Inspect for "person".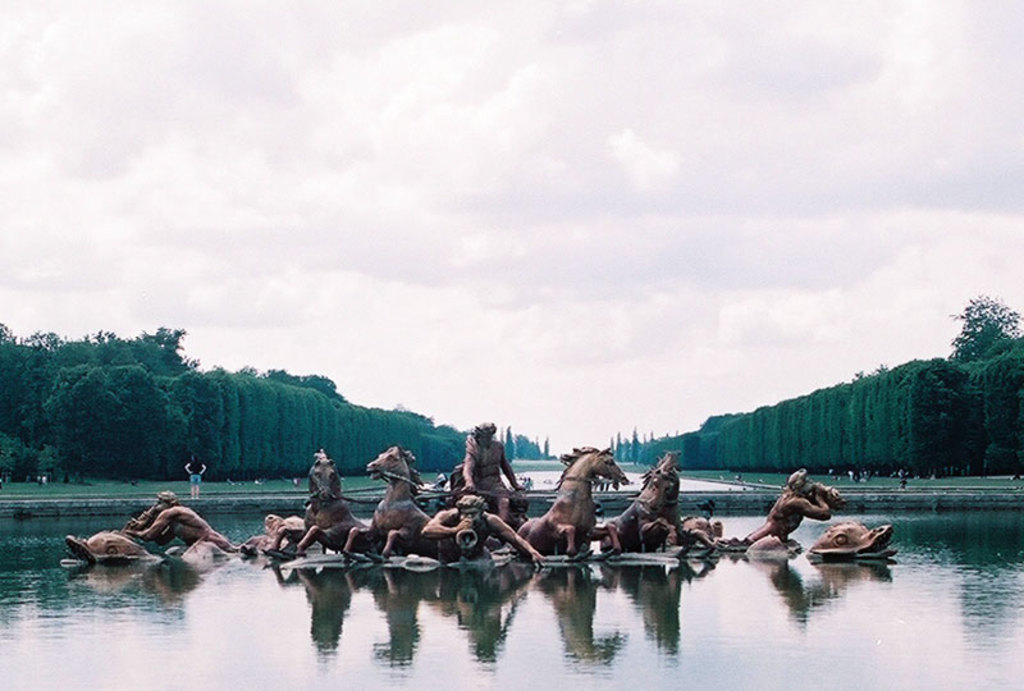
Inspection: 740,462,829,545.
